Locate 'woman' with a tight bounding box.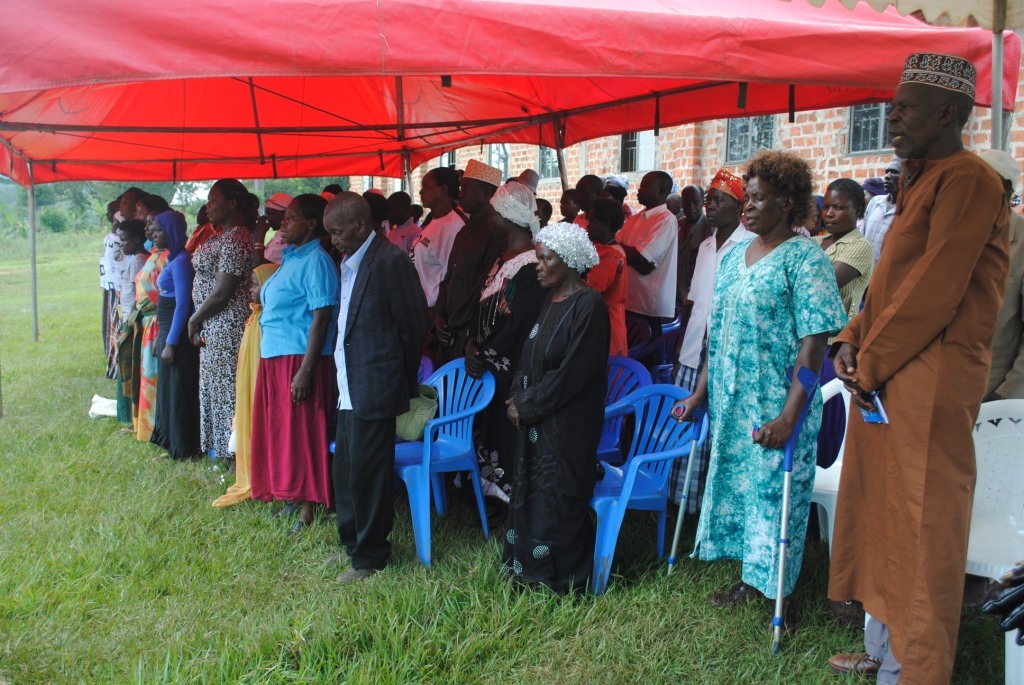
[460,177,552,514].
